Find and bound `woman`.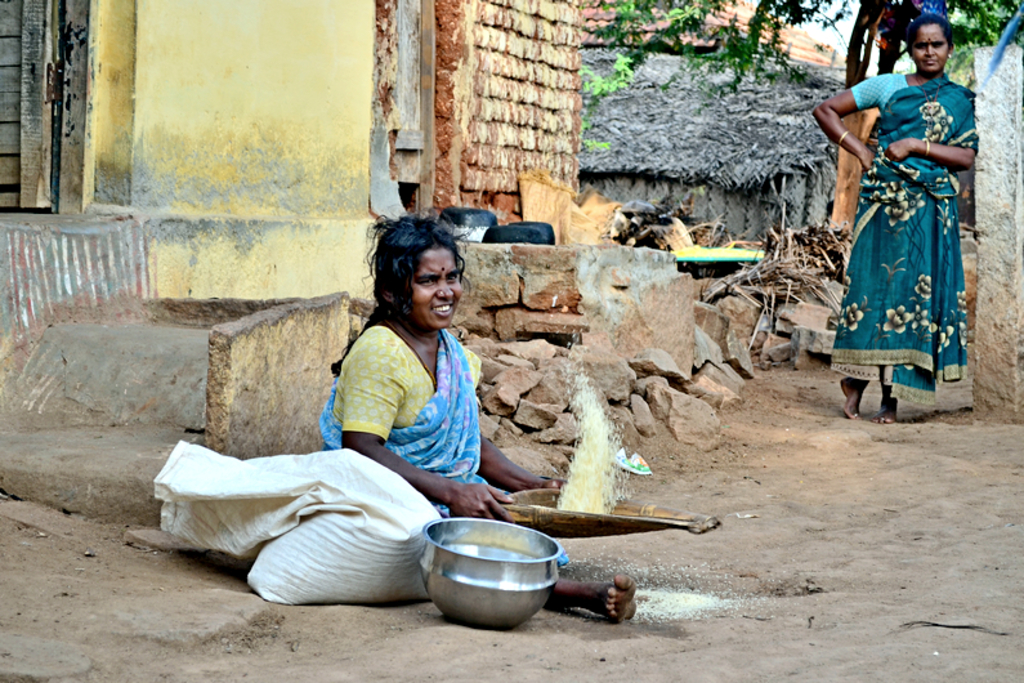
Bound: 809,12,978,420.
